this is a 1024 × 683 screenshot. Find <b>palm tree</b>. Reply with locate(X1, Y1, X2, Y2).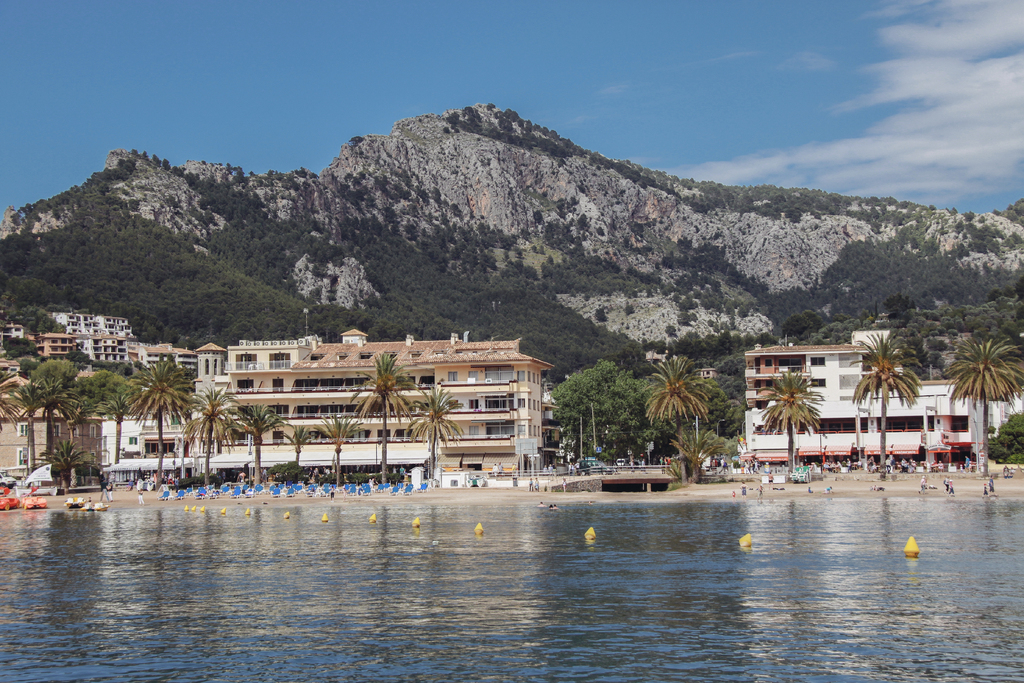
locate(361, 356, 413, 472).
